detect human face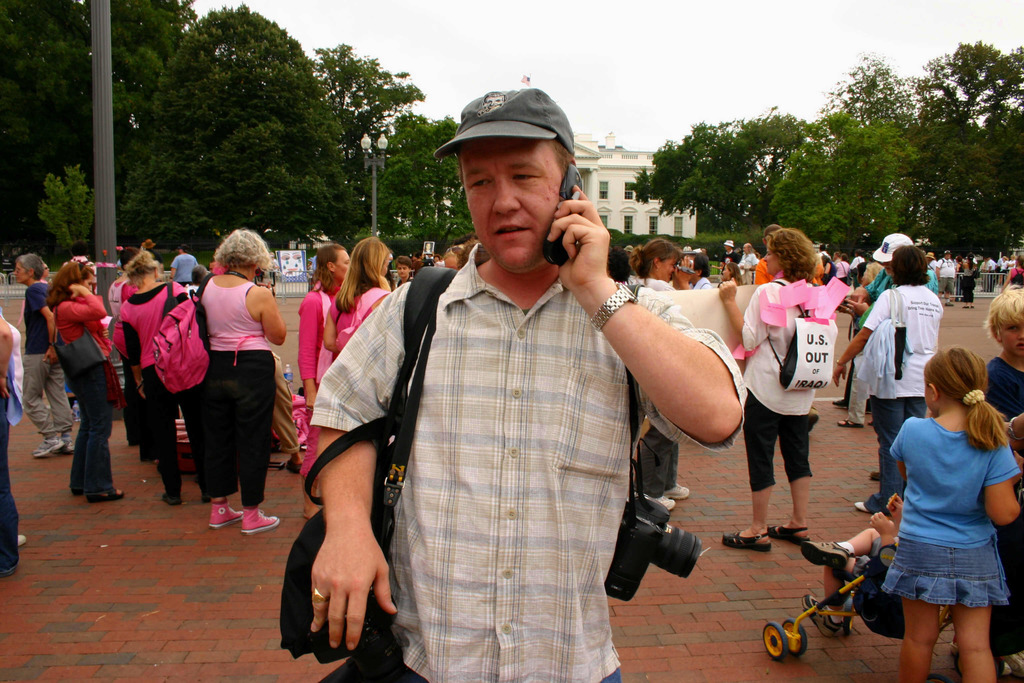
select_region(883, 259, 893, 275)
